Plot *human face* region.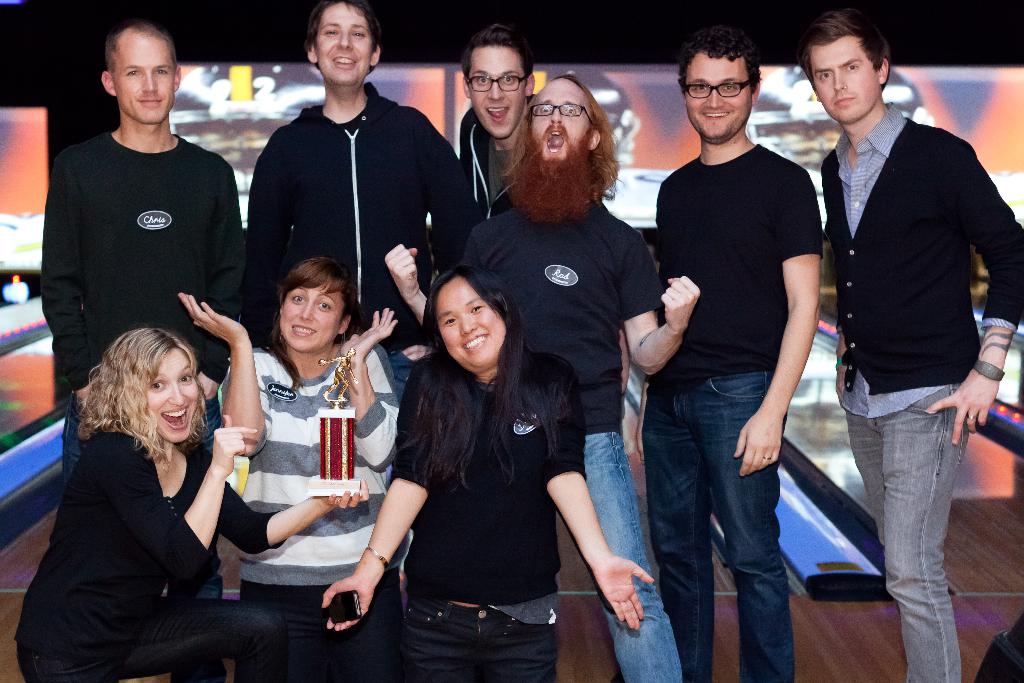
Plotted at (320, 0, 379, 83).
